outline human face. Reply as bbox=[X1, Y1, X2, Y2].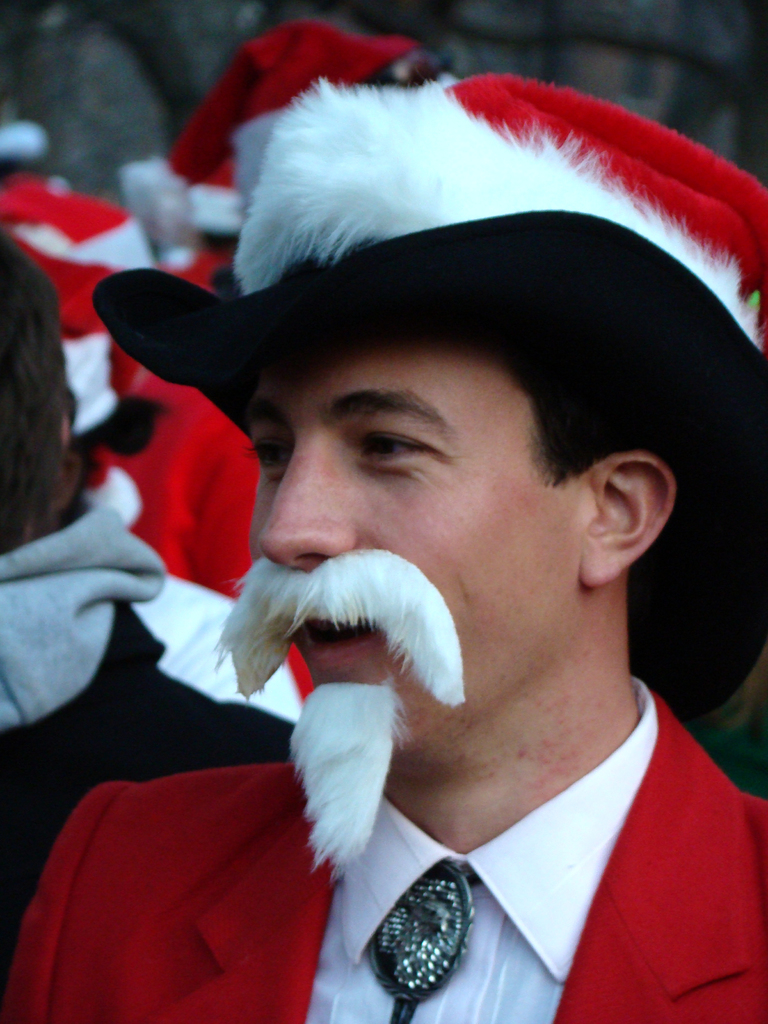
bbox=[246, 340, 591, 757].
